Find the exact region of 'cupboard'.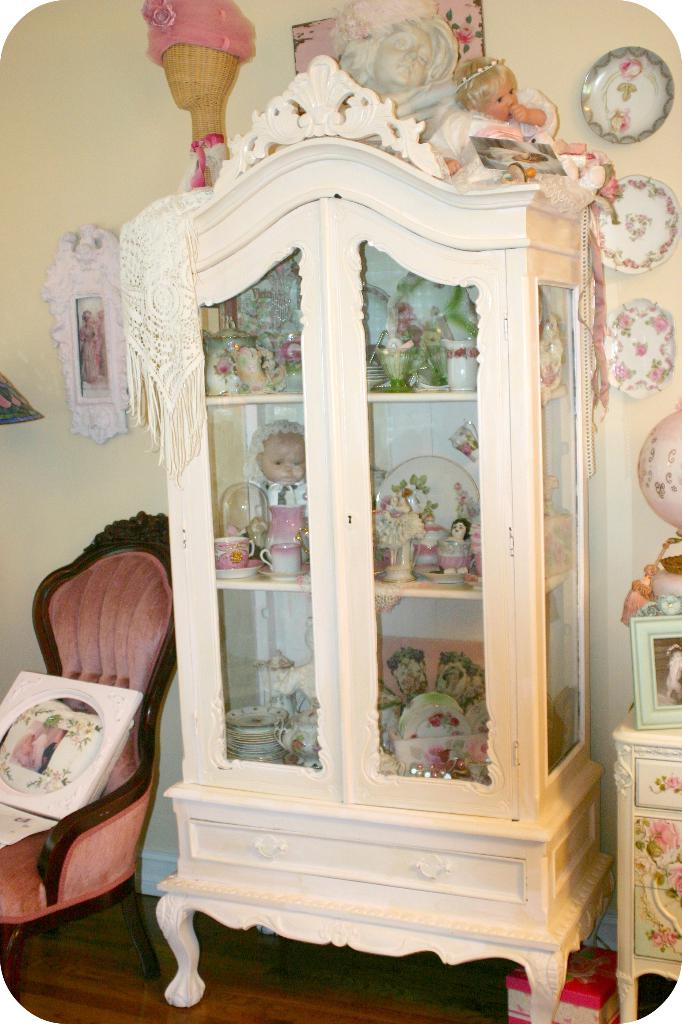
Exact region: box(64, 85, 635, 996).
